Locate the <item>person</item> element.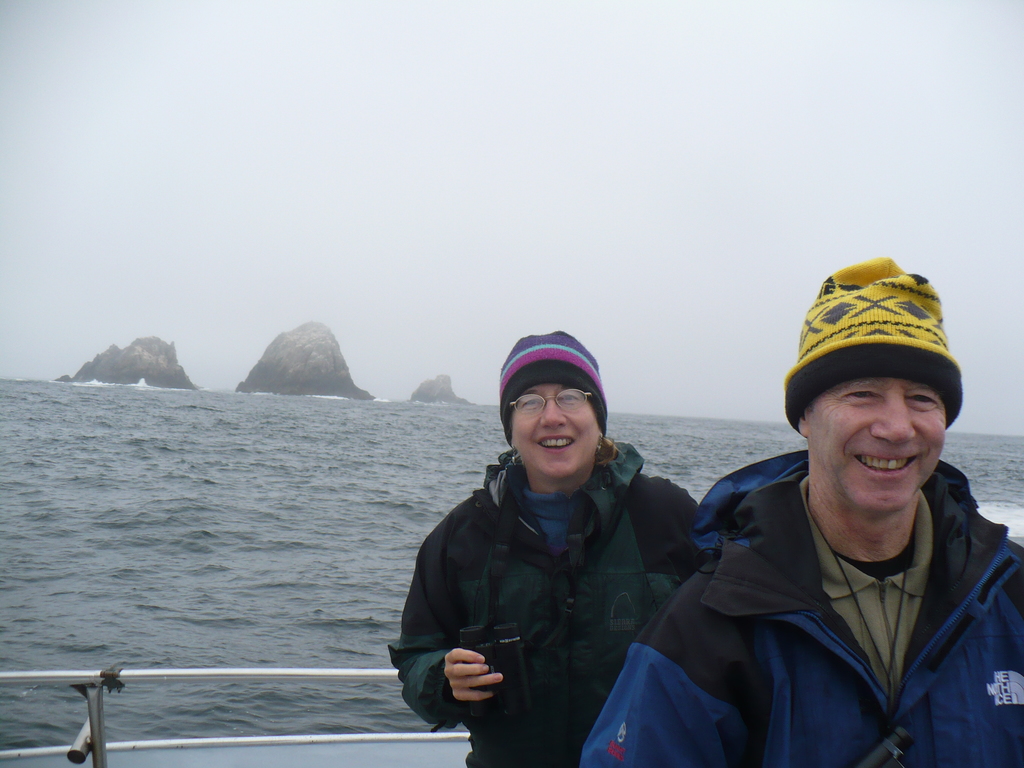
Element bbox: 578, 259, 1023, 767.
